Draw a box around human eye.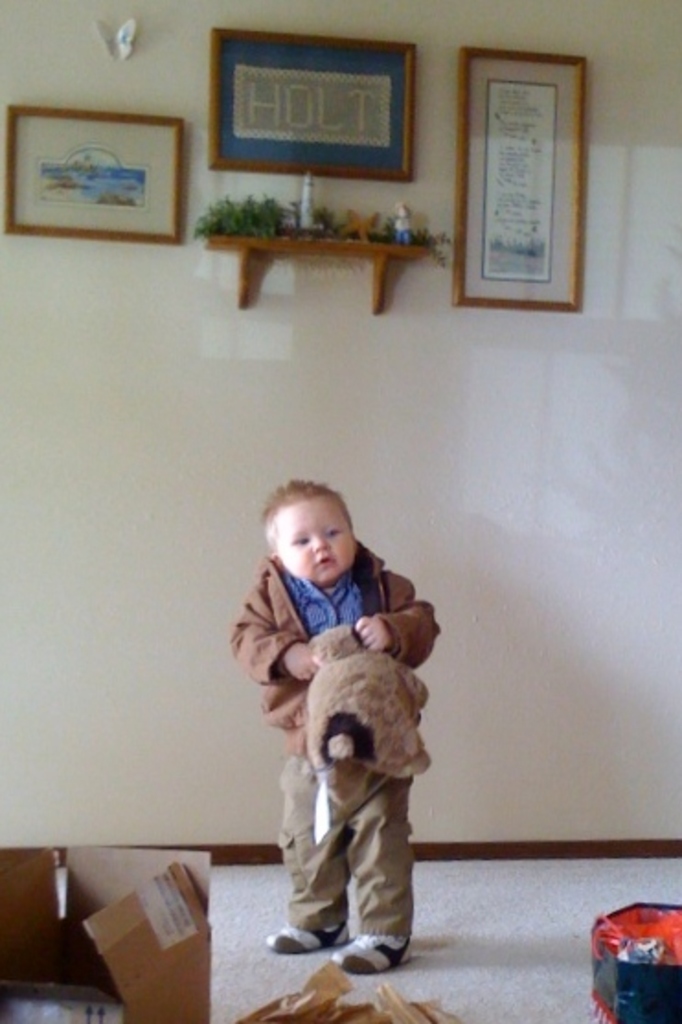
rect(281, 520, 316, 548).
